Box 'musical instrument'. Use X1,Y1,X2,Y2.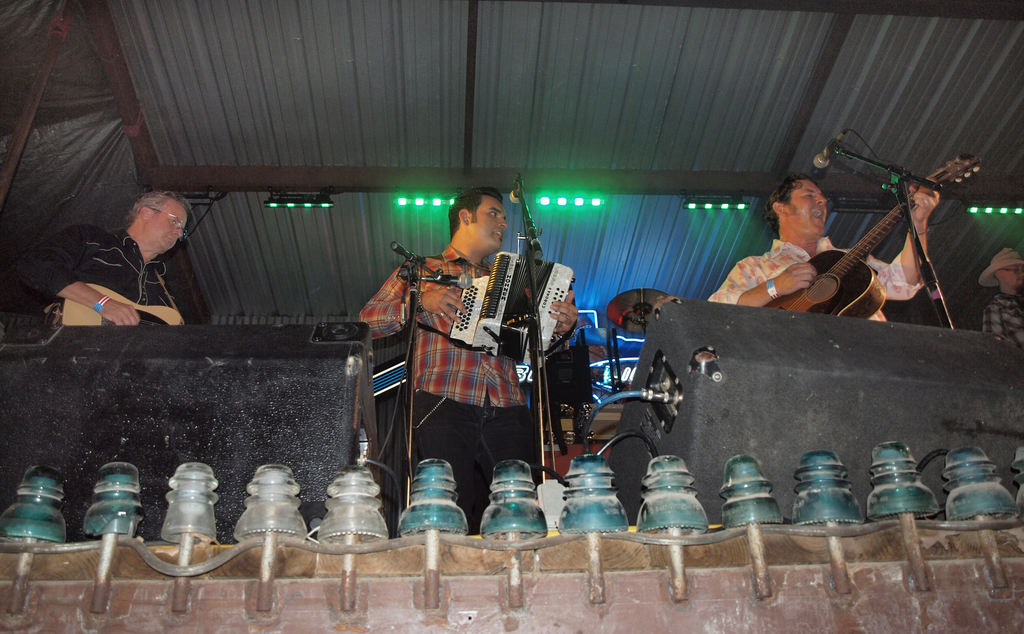
42,280,182,330.
